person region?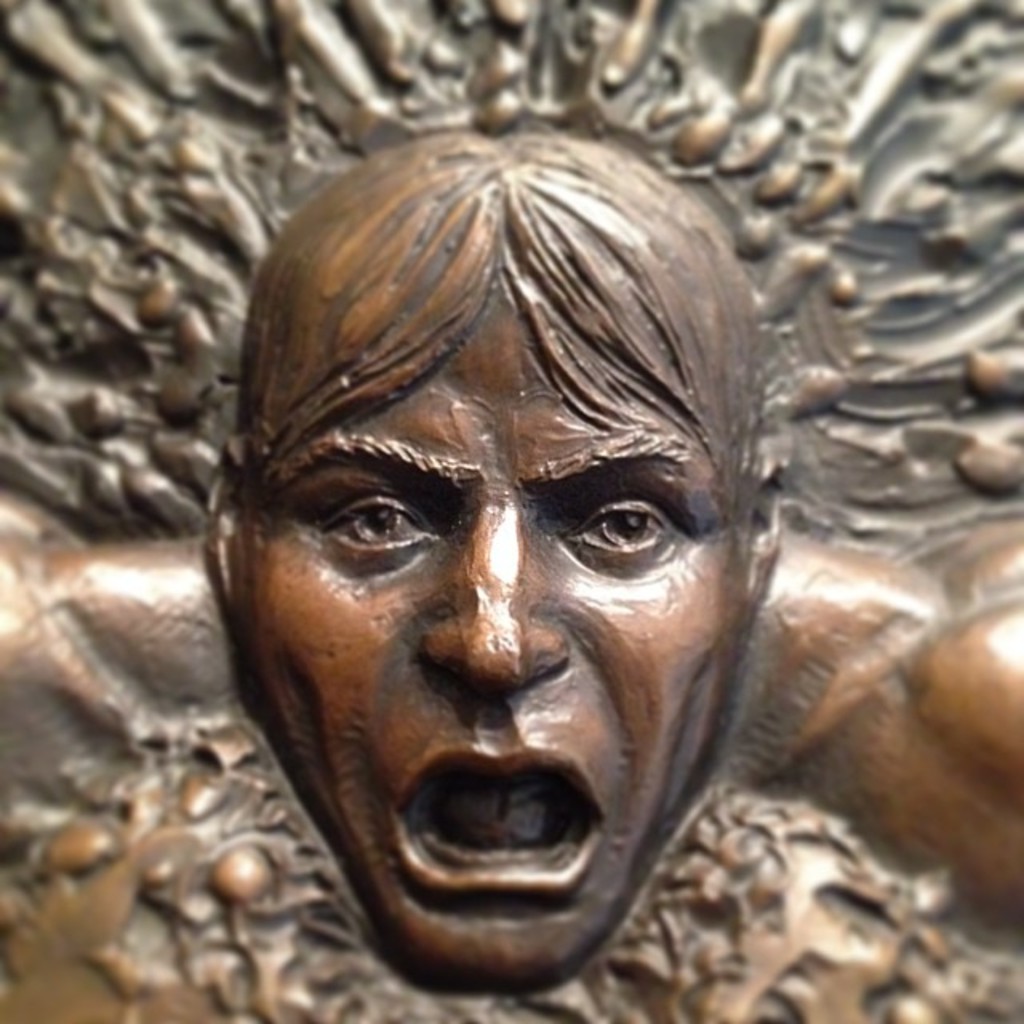
Rect(189, 114, 786, 997)
